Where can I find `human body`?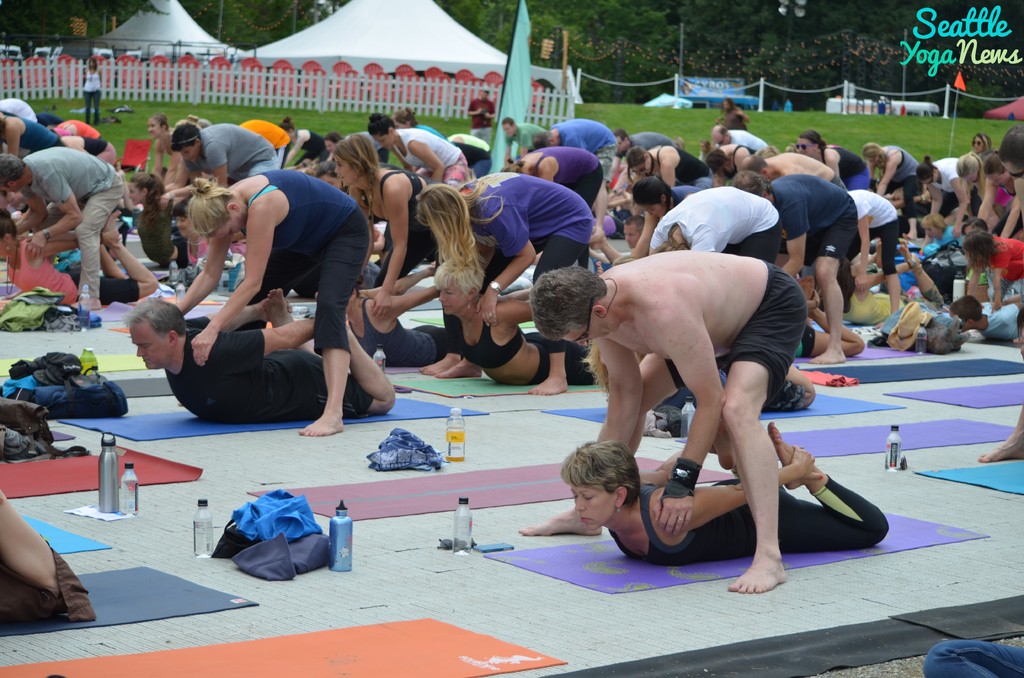
You can find it at 466, 88, 497, 140.
